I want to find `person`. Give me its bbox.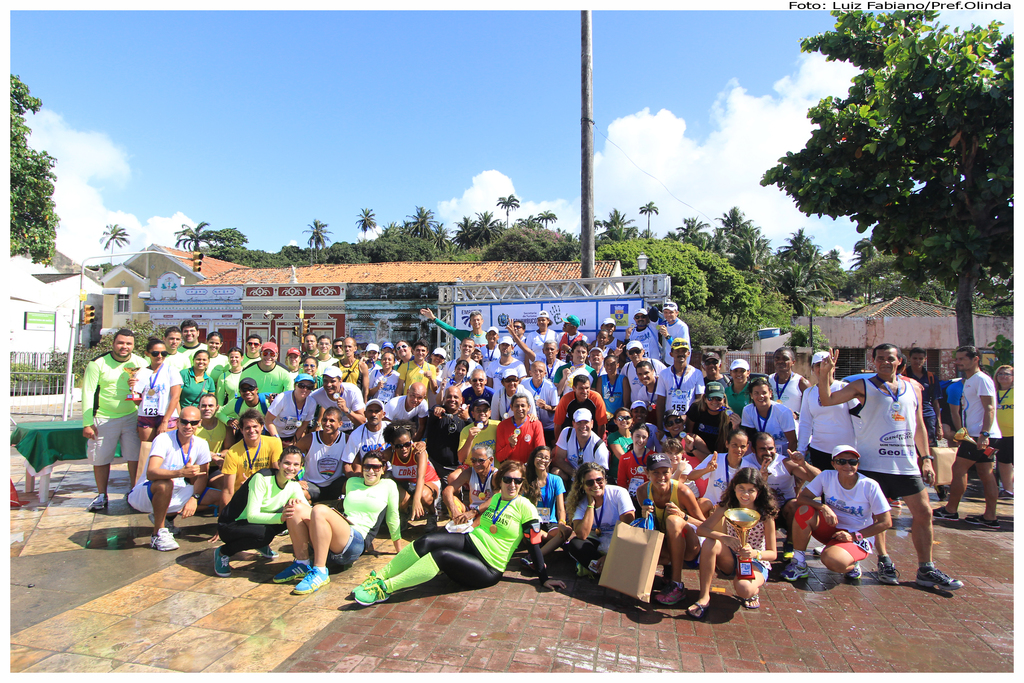
181, 350, 214, 407.
